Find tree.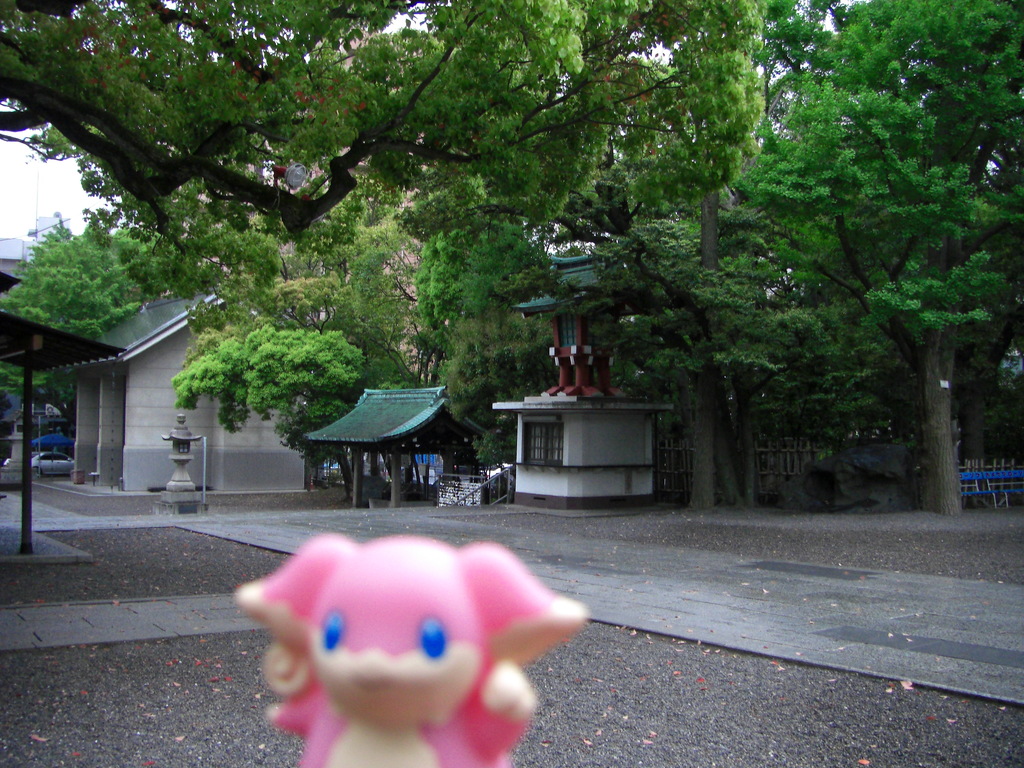
<box>0,221,188,433</box>.
